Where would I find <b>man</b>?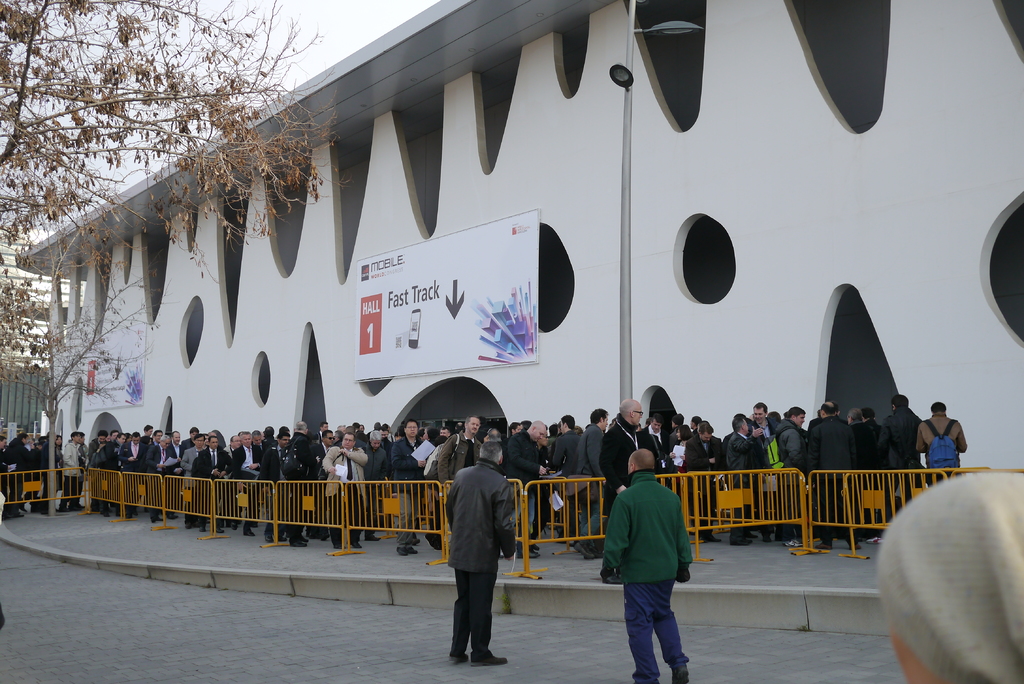
At x1=796 y1=393 x2=849 y2=544.
